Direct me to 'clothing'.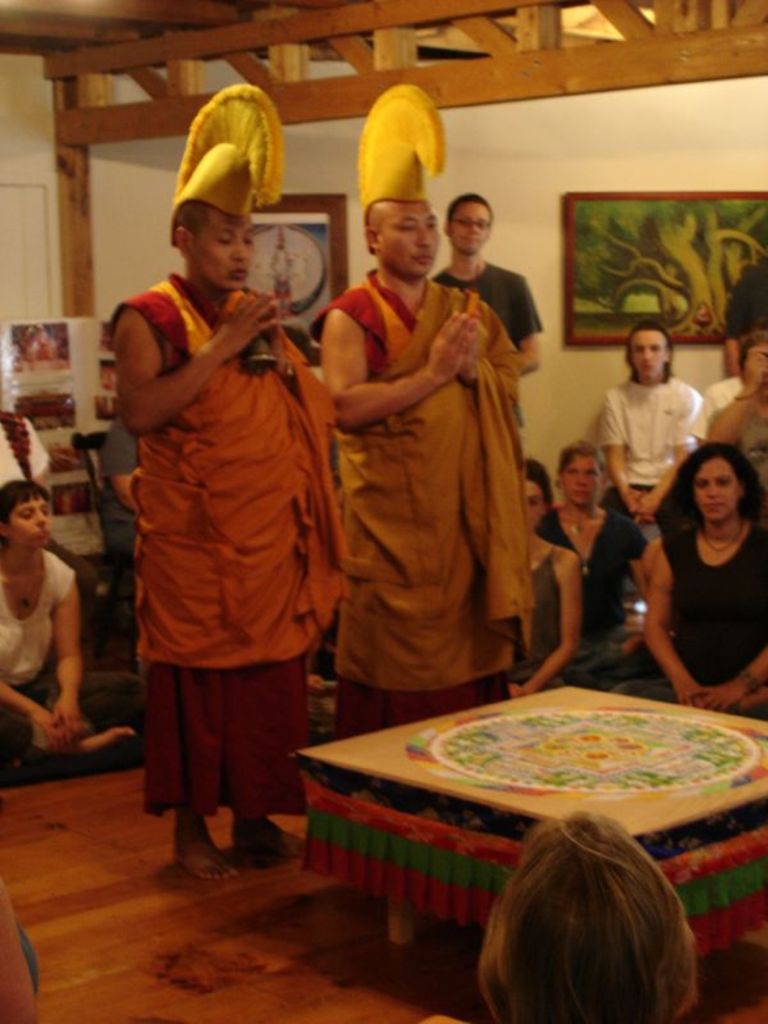
Direction: bbox=[106, 274, 352, 820].
